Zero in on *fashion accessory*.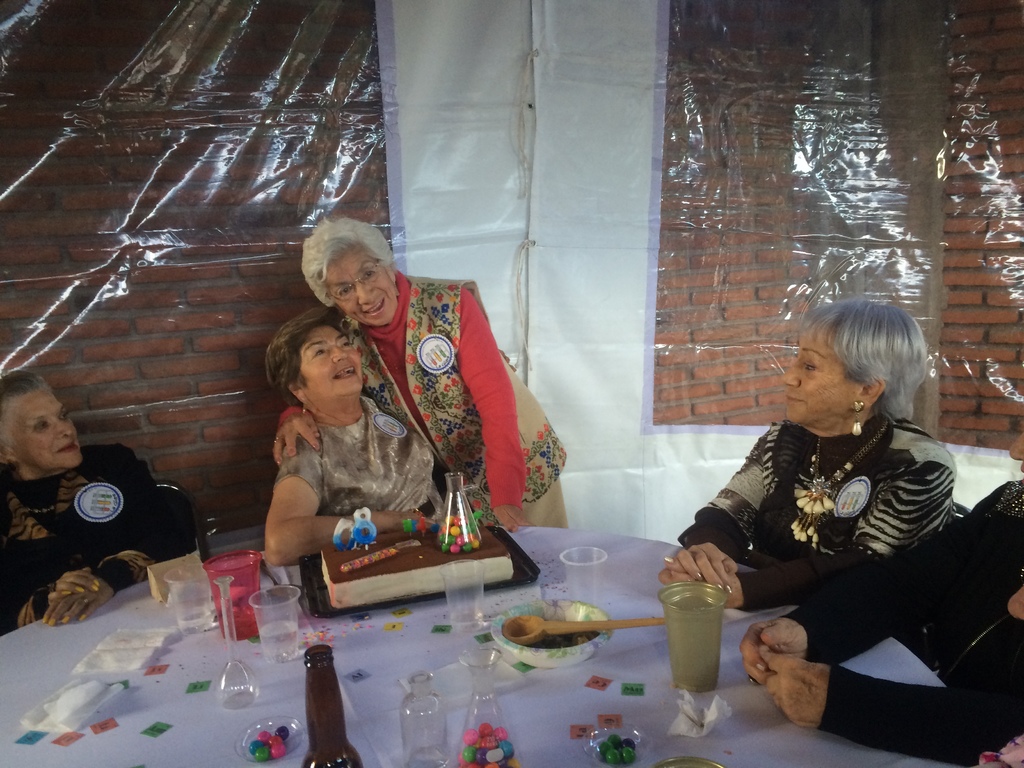
Zeroed in: box(303, 397, 307, 413).
